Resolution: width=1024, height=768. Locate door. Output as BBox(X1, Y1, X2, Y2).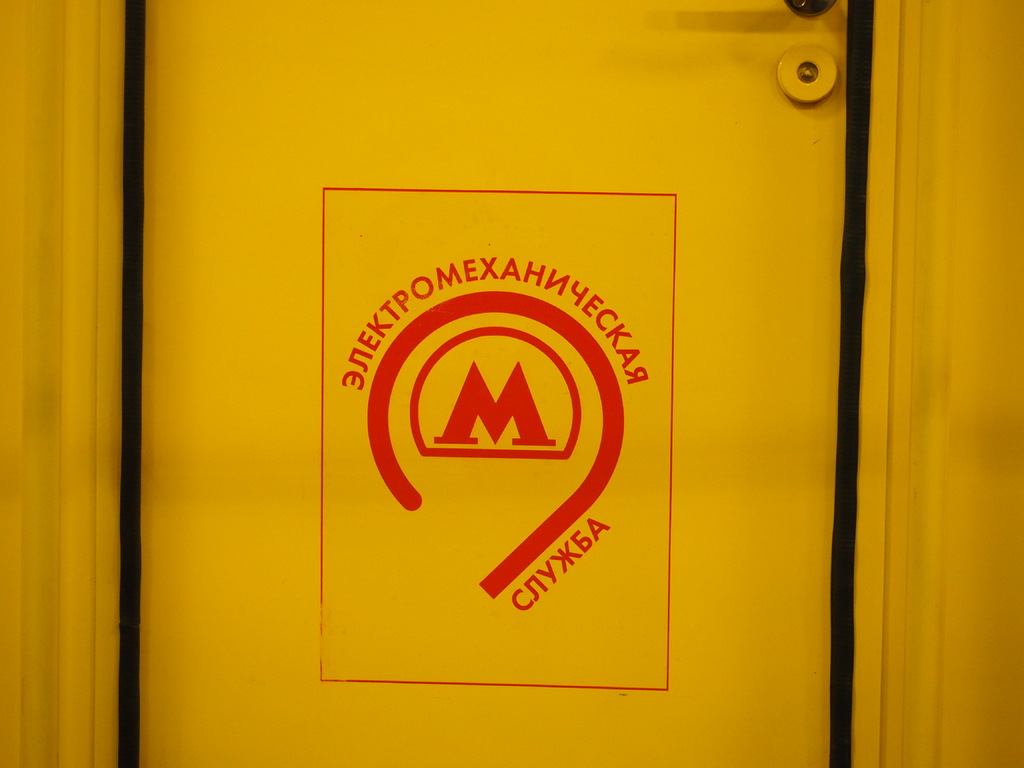
BBox(150, 0, 962, 767).
